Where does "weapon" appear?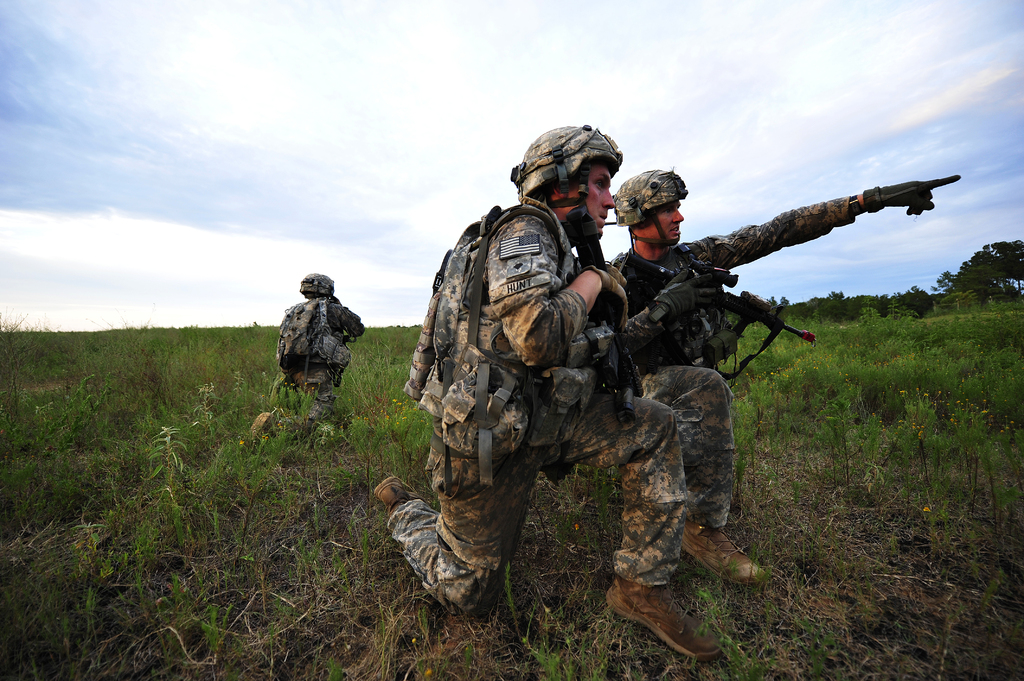
Appears at <box>559,203,645,426</box>.
